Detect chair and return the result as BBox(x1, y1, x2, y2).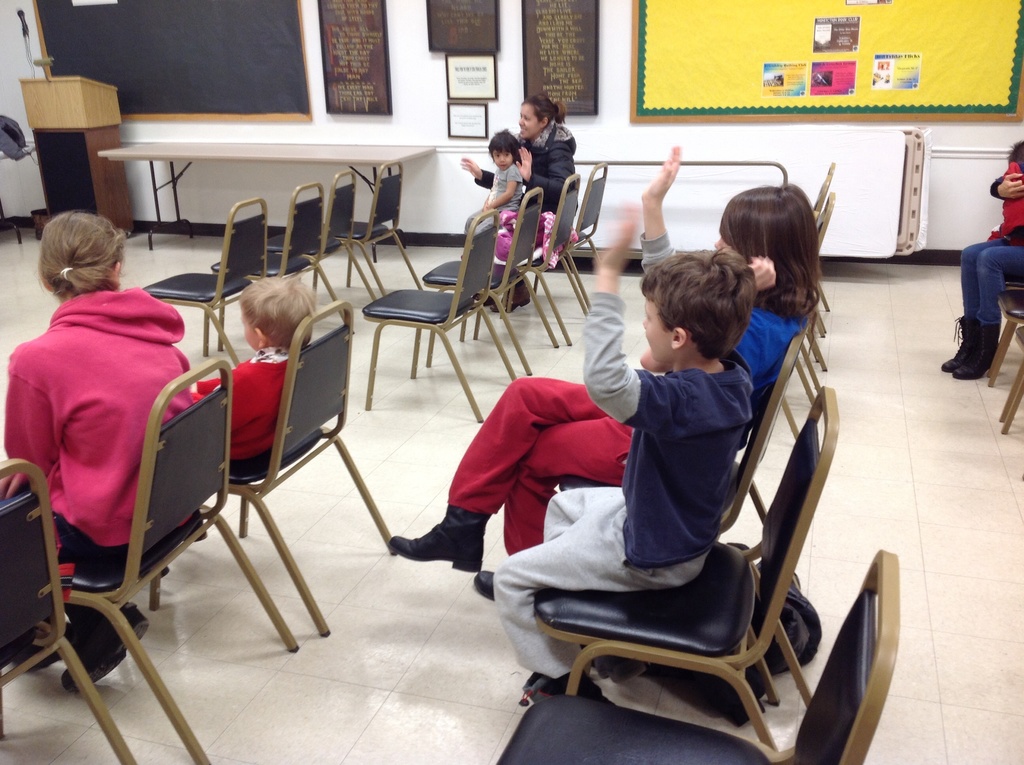
BBox(553, 334, 801, 535).
